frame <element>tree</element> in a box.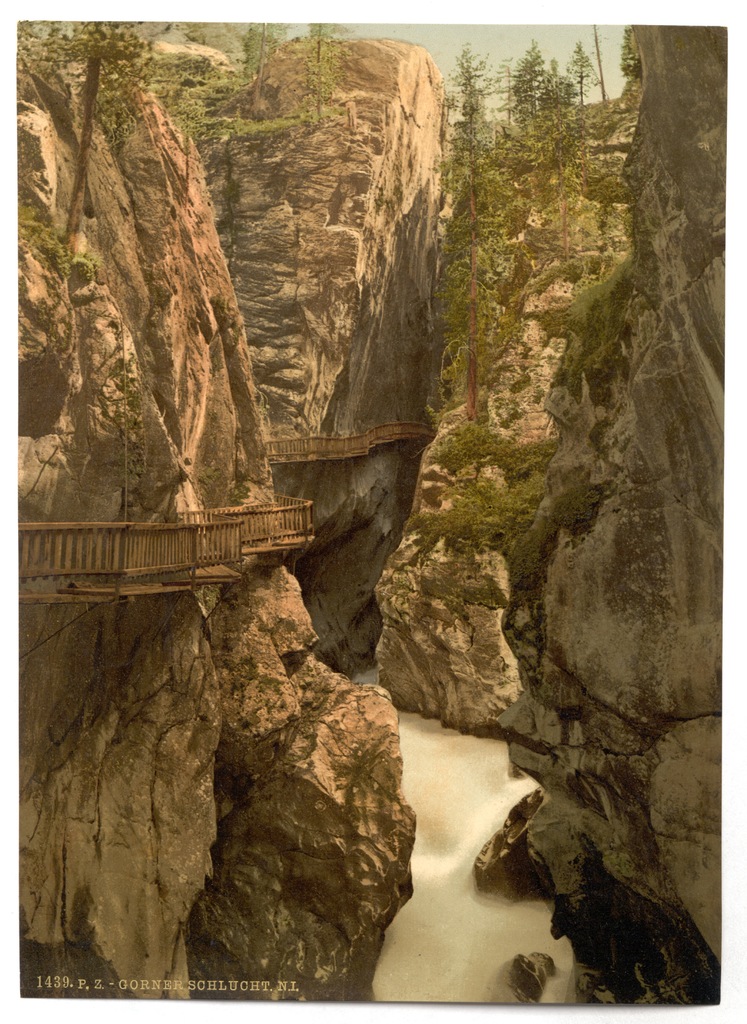
rect(425, 41, 539, 417).
